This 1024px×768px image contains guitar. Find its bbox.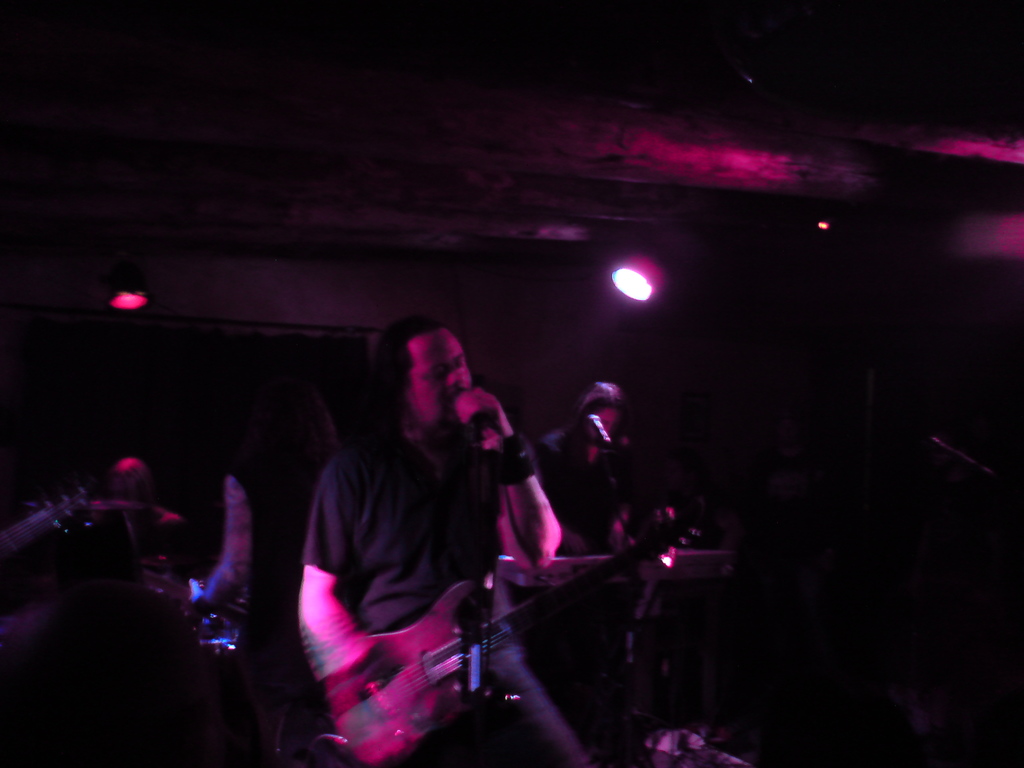
[323, 499, 705, 767].
